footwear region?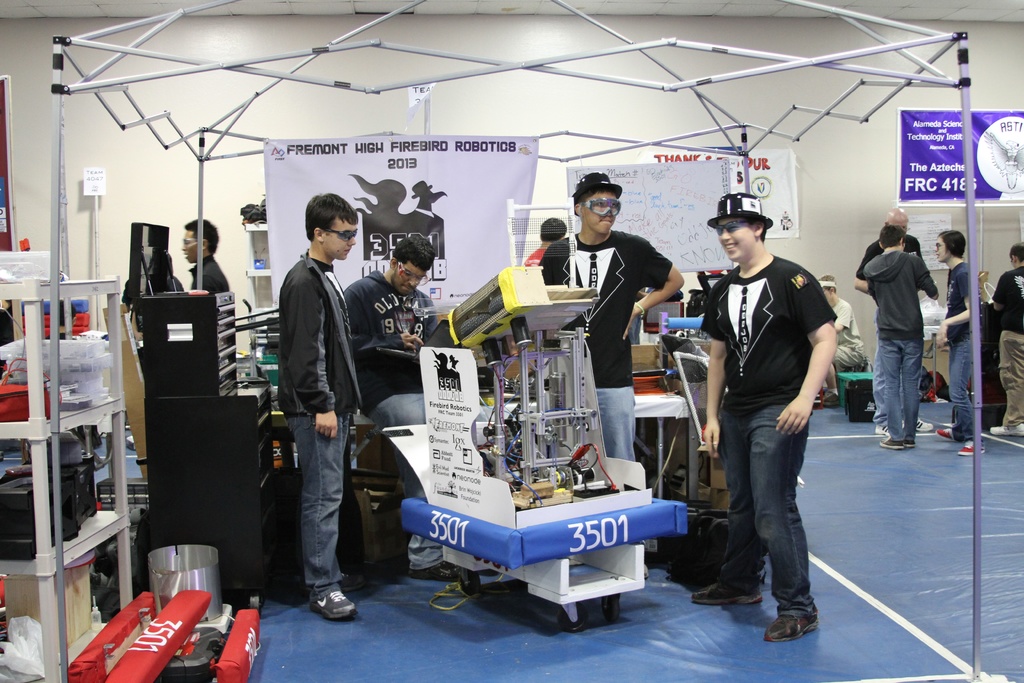
l=307, t=588, r=360, b=625
